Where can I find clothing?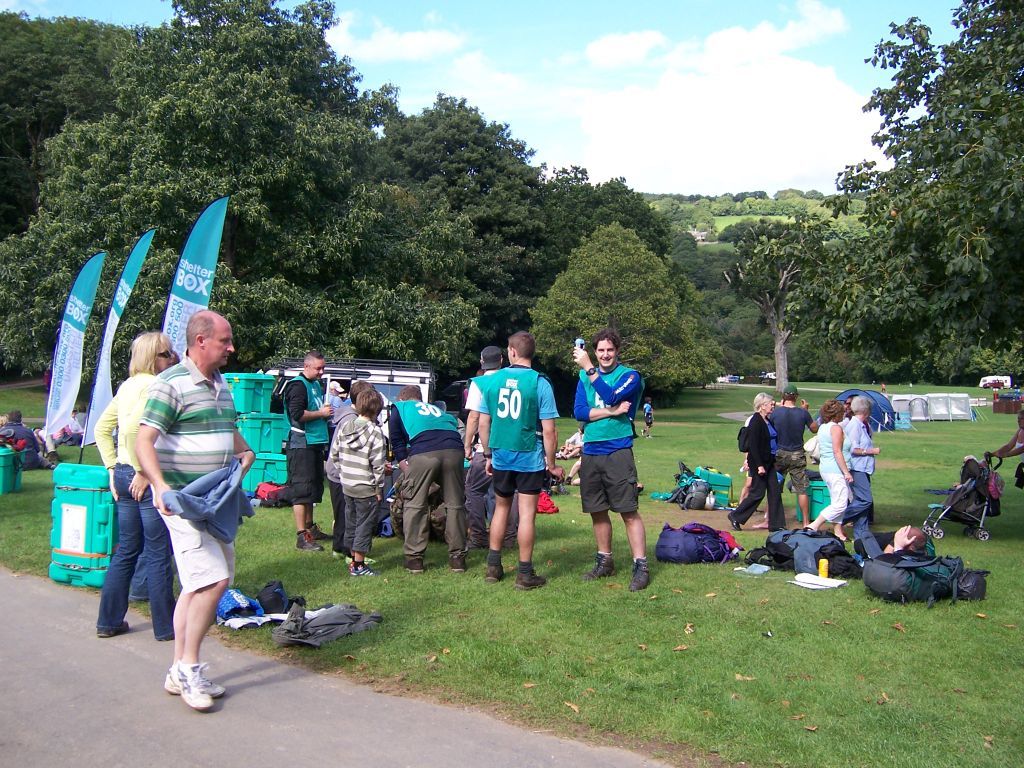
You can find it at <box>472,357,560,493</box>.
